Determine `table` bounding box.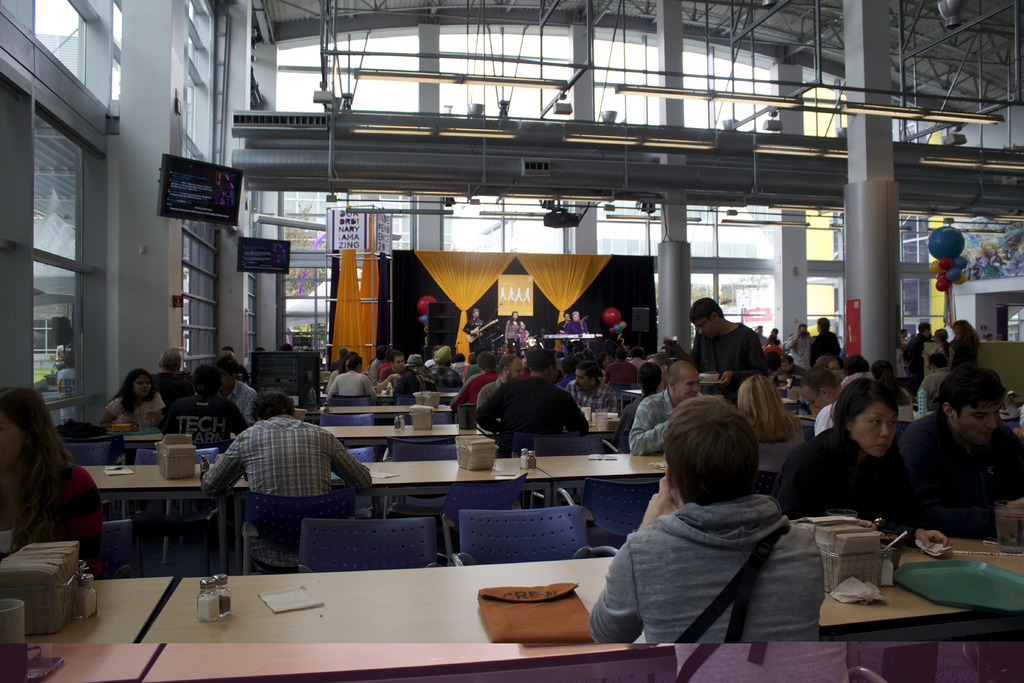
Determined: select_region(0, 534, 1021, 682).
